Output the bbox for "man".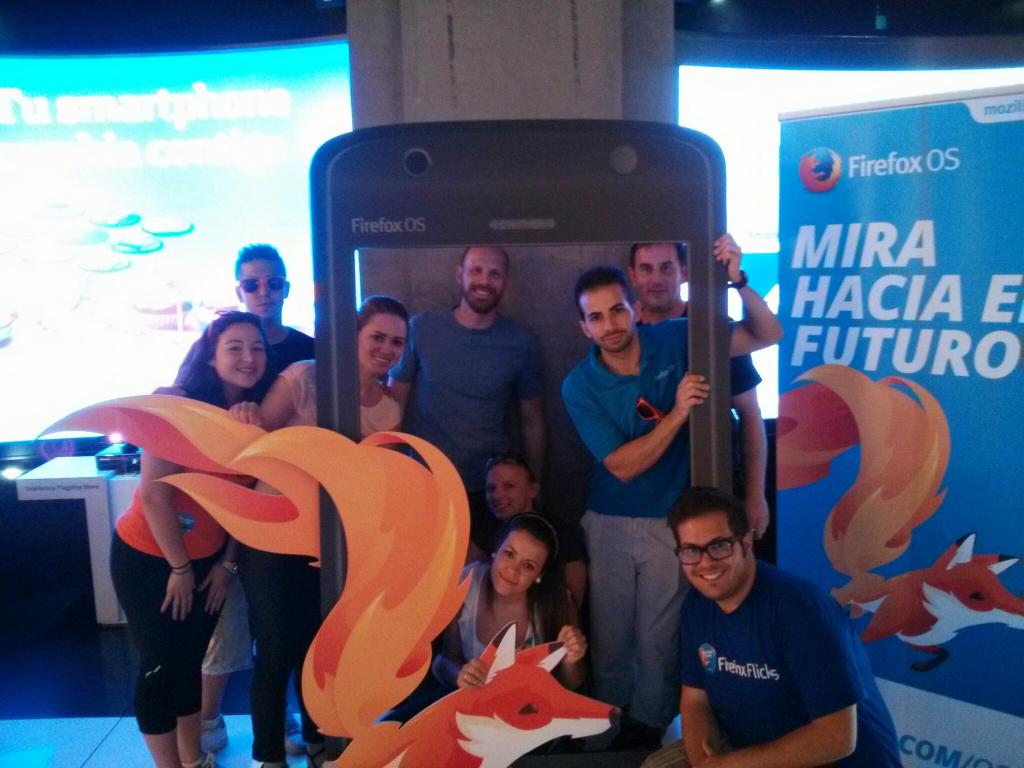
(559, 232, 785, 756).
